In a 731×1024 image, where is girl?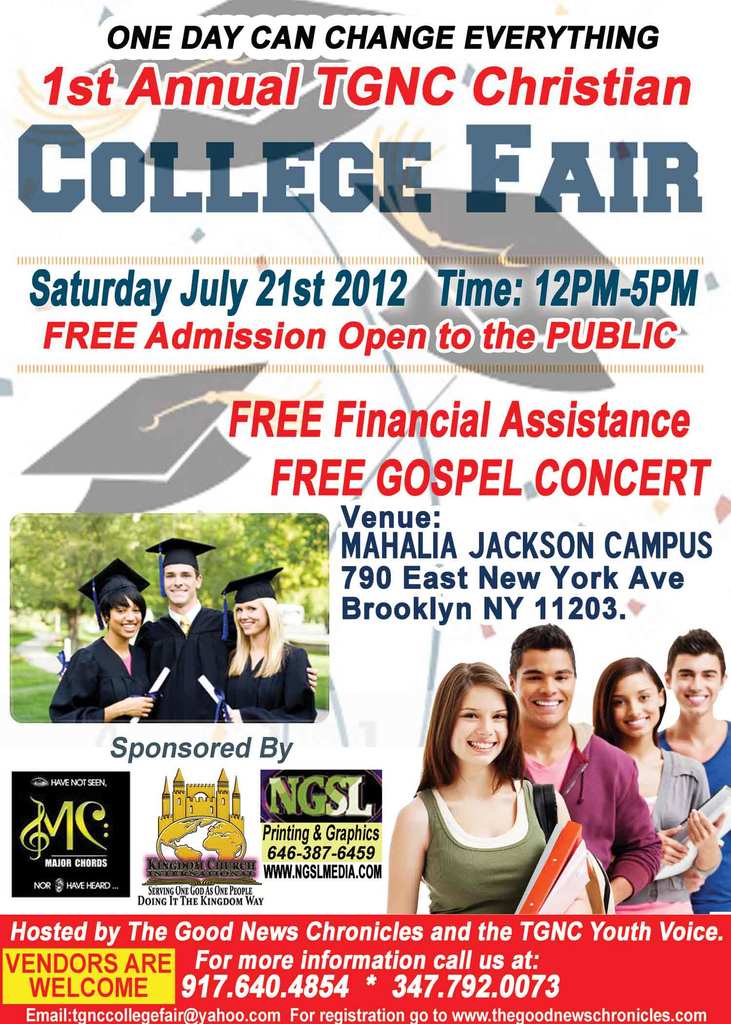
{"x1": 215, "y1": 566, "x2": 315, "y2": 722}.
